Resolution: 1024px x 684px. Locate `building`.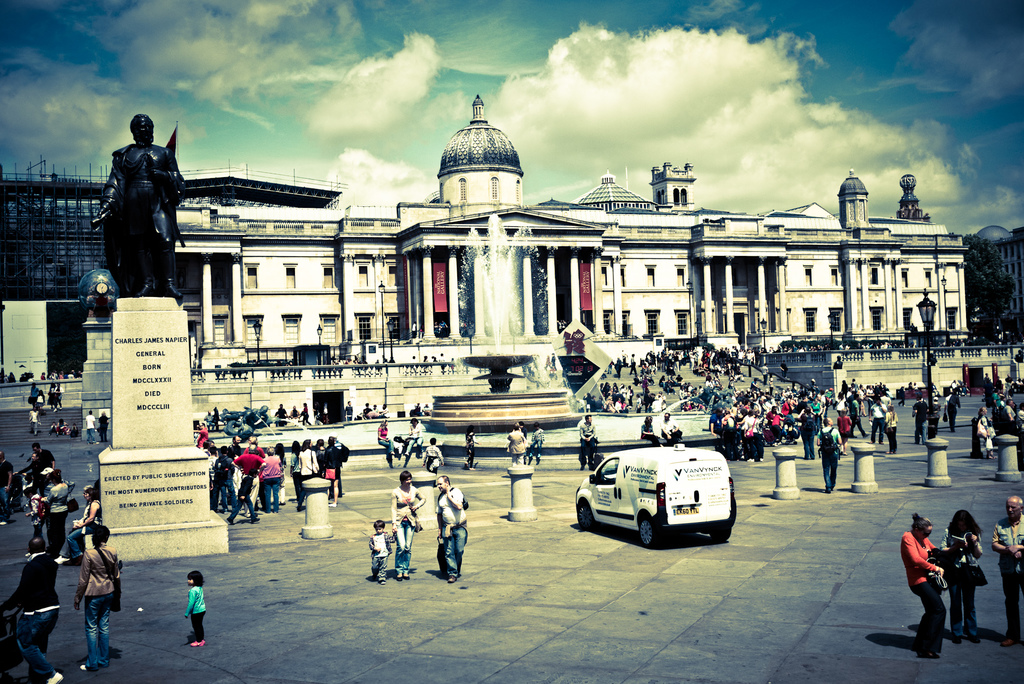
Rect(0, 93, 1023, 438).
